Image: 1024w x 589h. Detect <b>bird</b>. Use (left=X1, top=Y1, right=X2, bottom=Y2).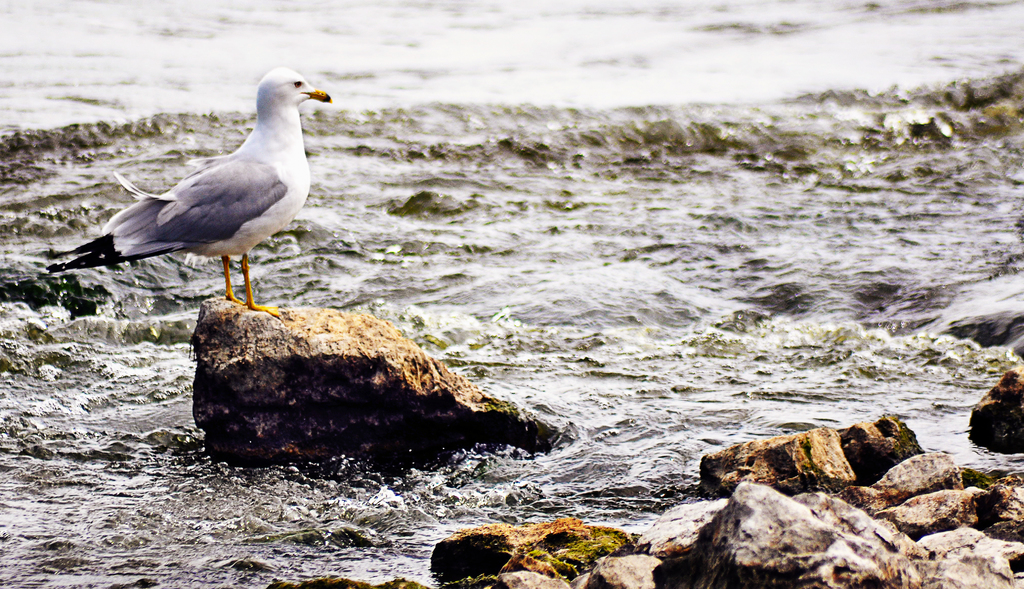
(left=49, top=65, right=330, bottom=302).
